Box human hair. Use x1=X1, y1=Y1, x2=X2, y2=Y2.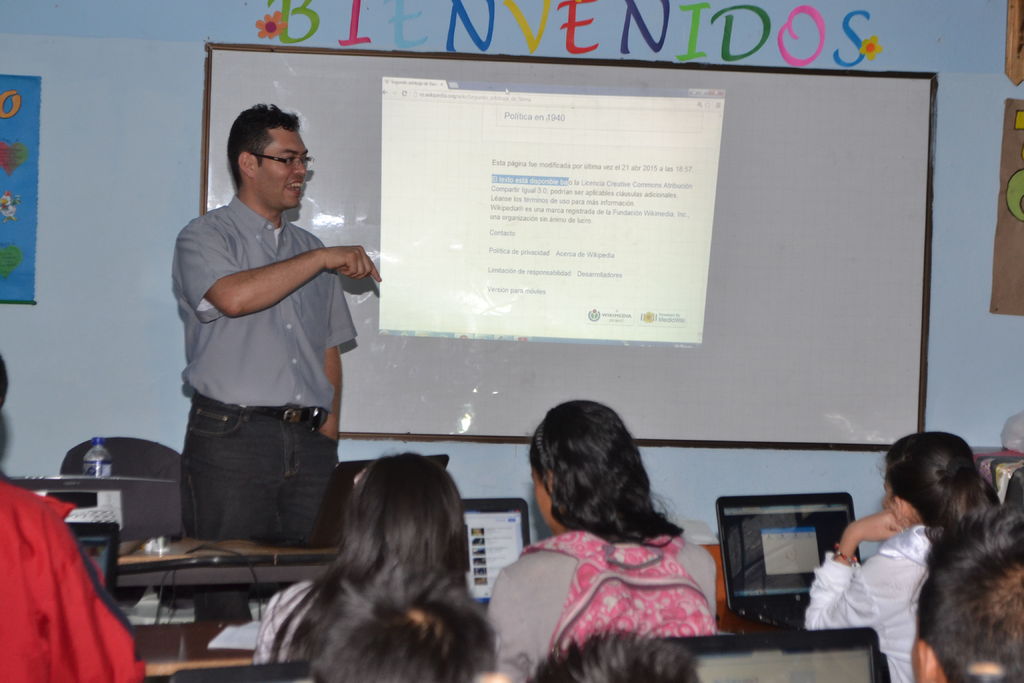
x1=243, y1=472, x2=503, y2=682.
